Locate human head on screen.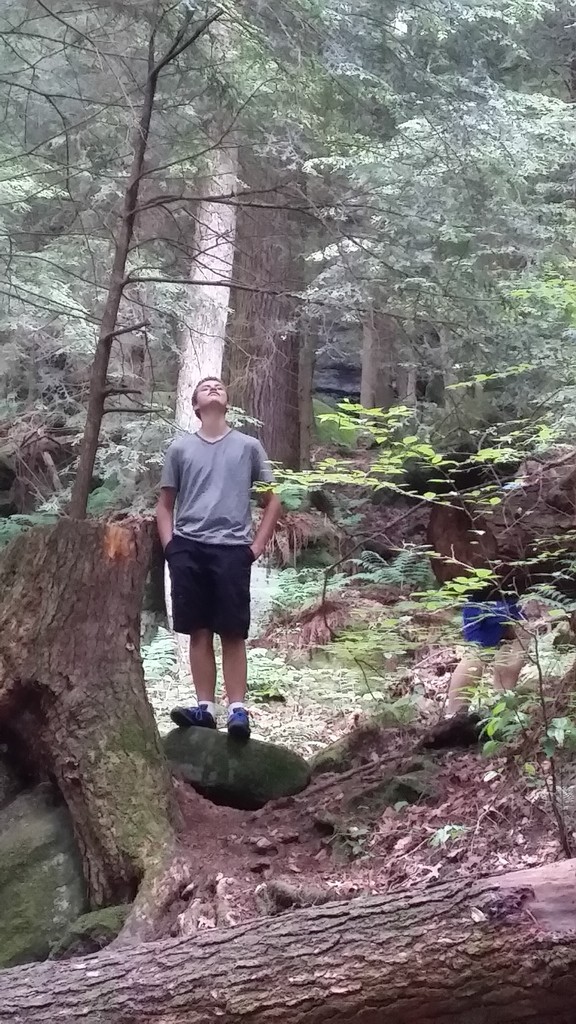
On screen at <bbox>193, 374, 232, 419</bbox>.
